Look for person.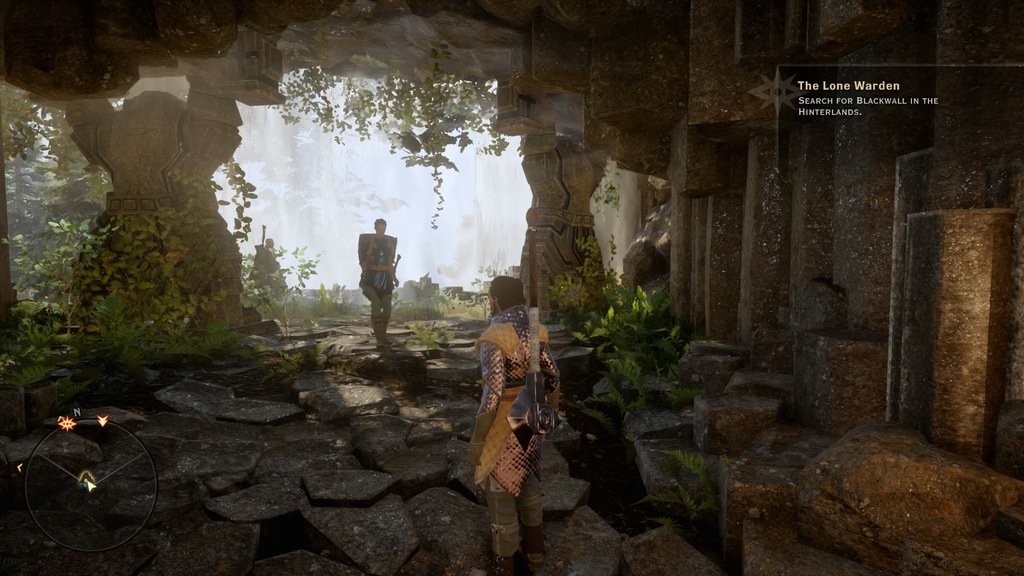
Found: {"left": 461, "top": 272, "right": 564, "bottom": 575}.
